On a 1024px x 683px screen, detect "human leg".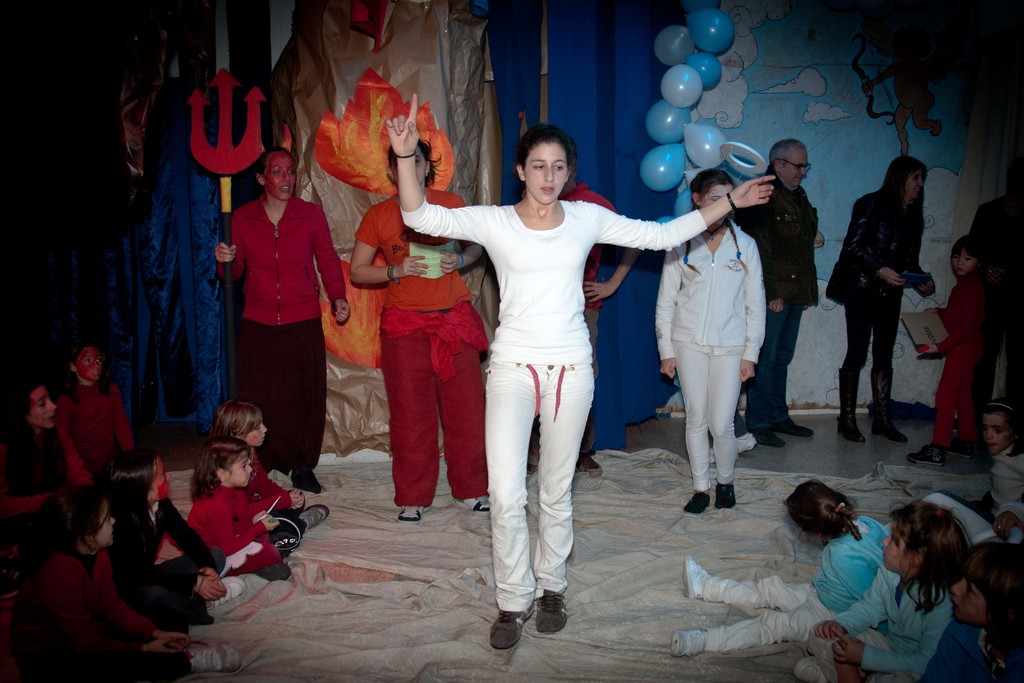
<box>275,503,325,549</box>.
